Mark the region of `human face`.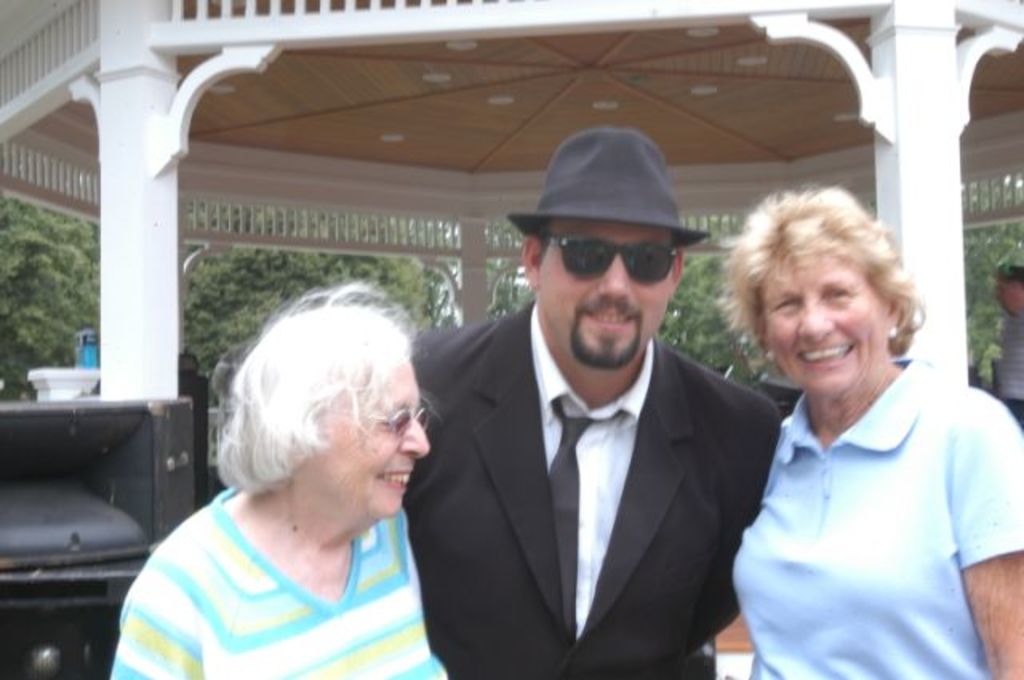
Region: (left=994, top=280, right=1022, bottom=318).
